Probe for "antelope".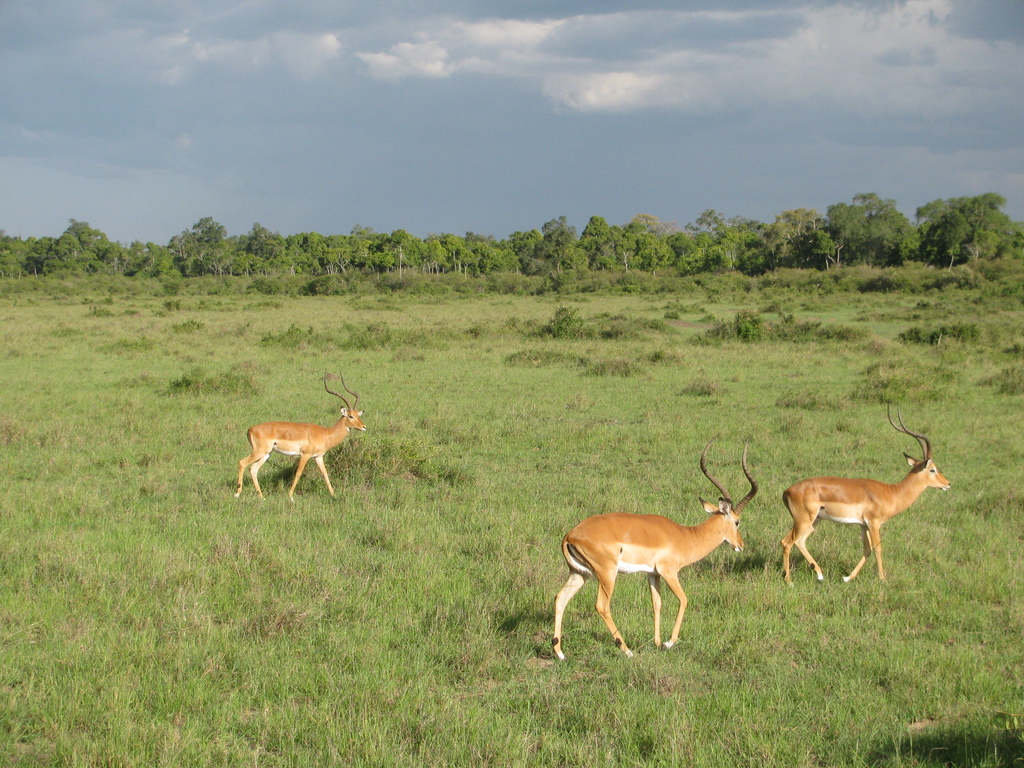
Probe result: 230:368:367:503.
